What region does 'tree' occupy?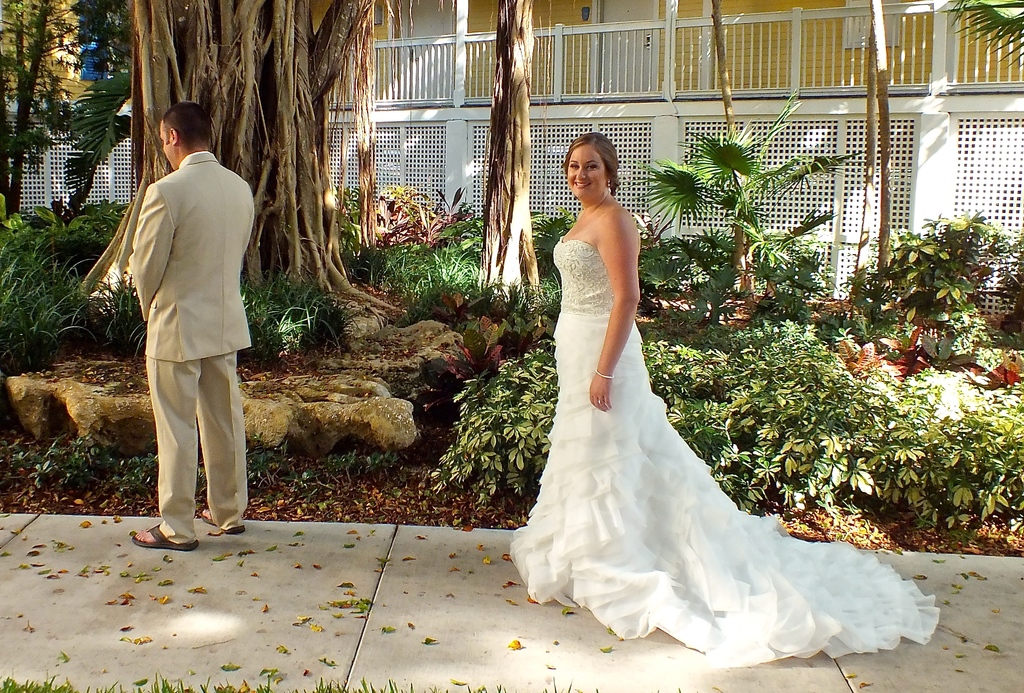
0/0/408/312.
